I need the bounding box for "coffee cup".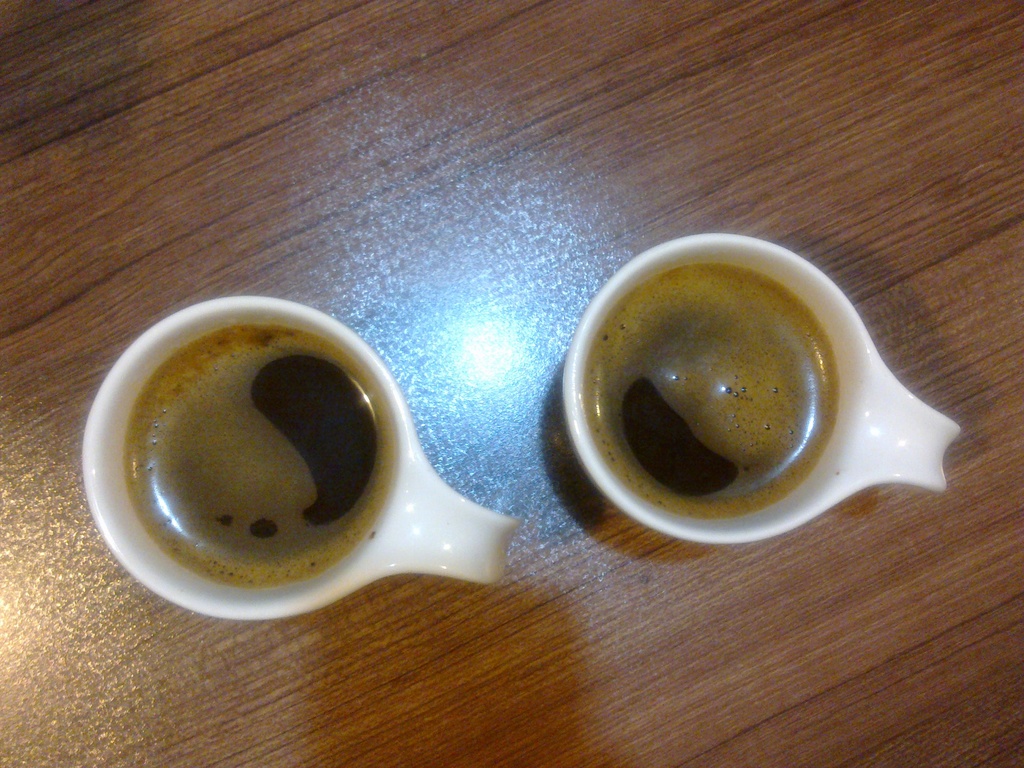
Here it is: [563, 228, 963, 547].
